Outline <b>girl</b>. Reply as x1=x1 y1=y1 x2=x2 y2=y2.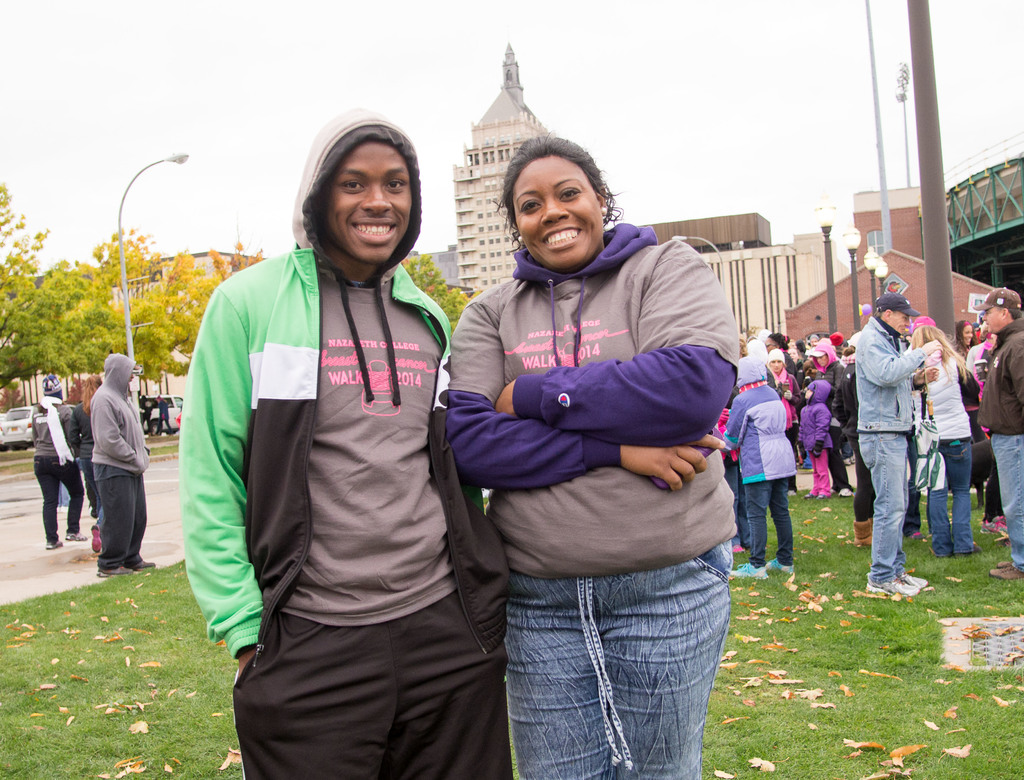
x1=721 y1=354 x2=799 y2=586.
